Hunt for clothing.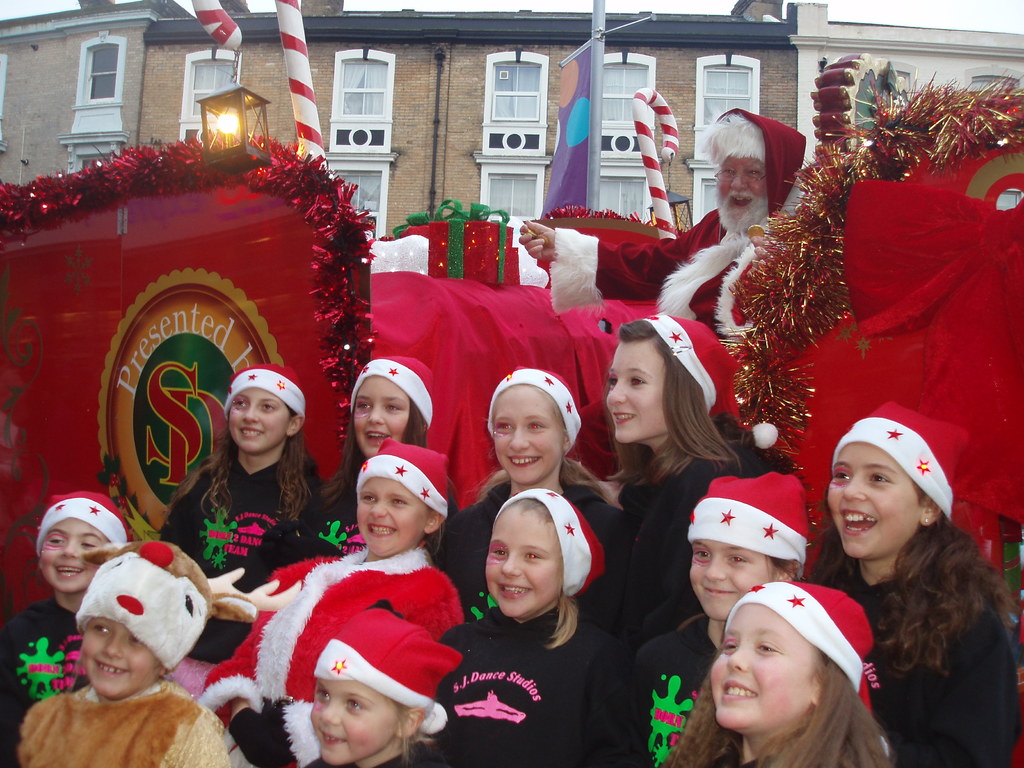
Hunted down at l=0, t=575, r=83, b=765.
